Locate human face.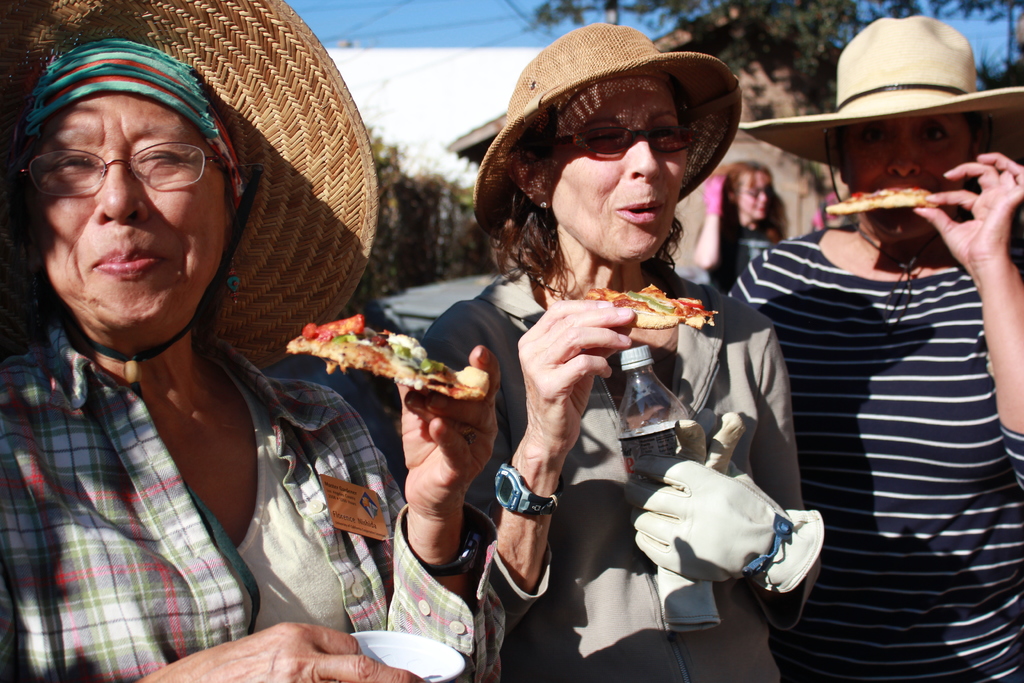
Bounding box: box=[847, 118, 982, 237].
